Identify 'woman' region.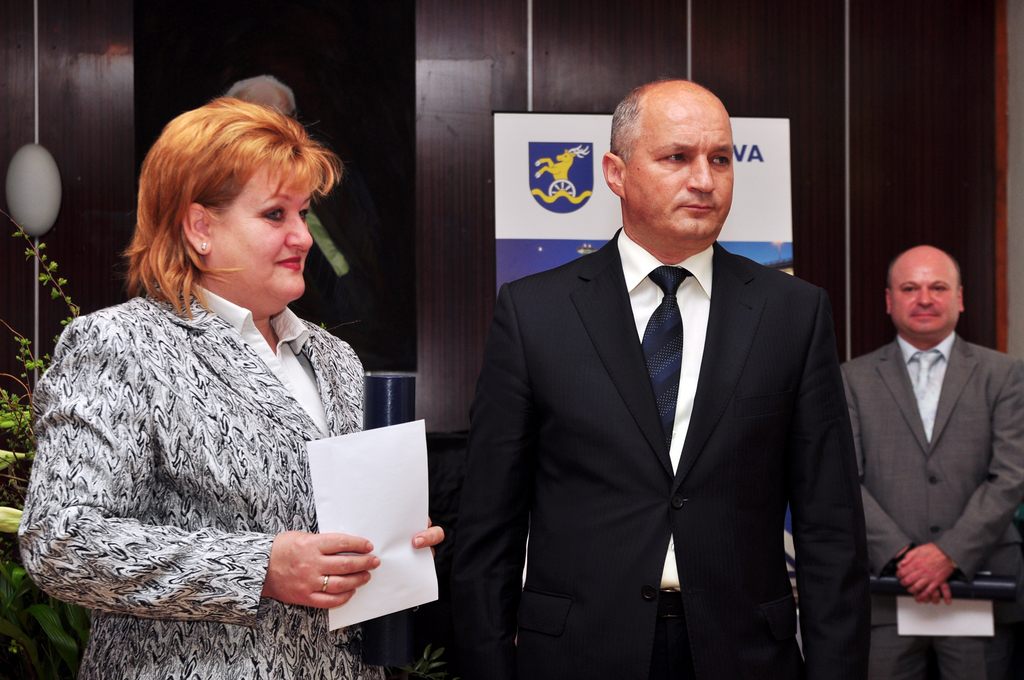
Region: rect(22, 90, 408, 666).
